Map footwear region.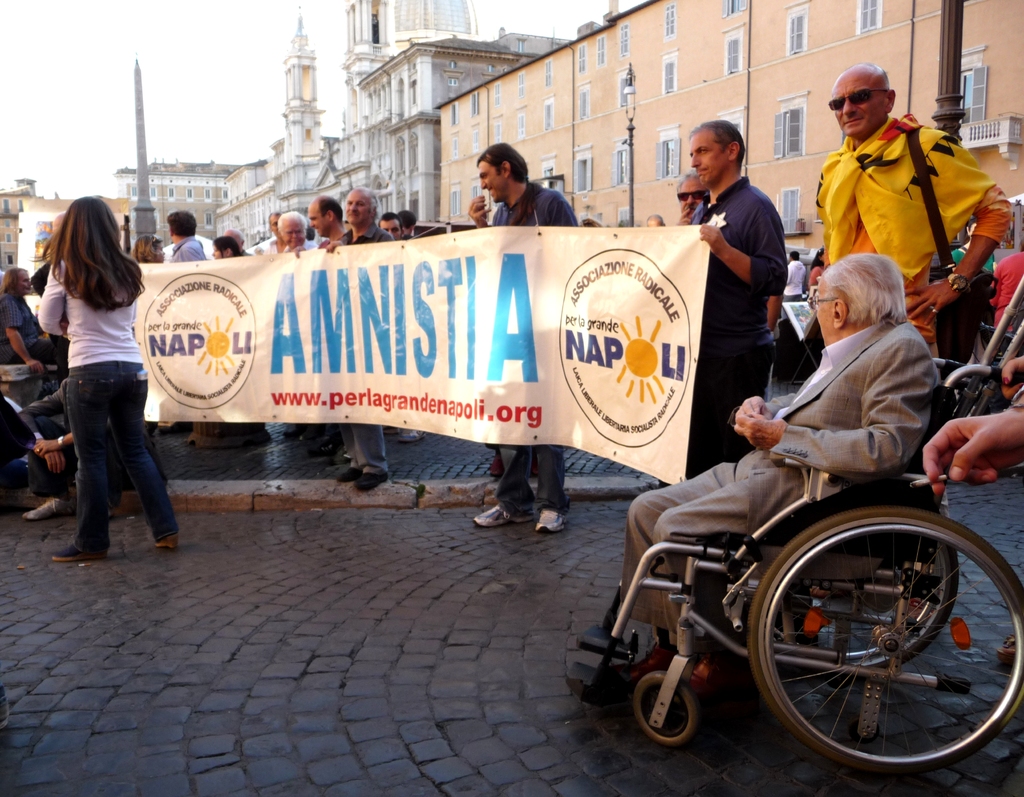
Mapped to bbox=[307, 426, 347, 458].
